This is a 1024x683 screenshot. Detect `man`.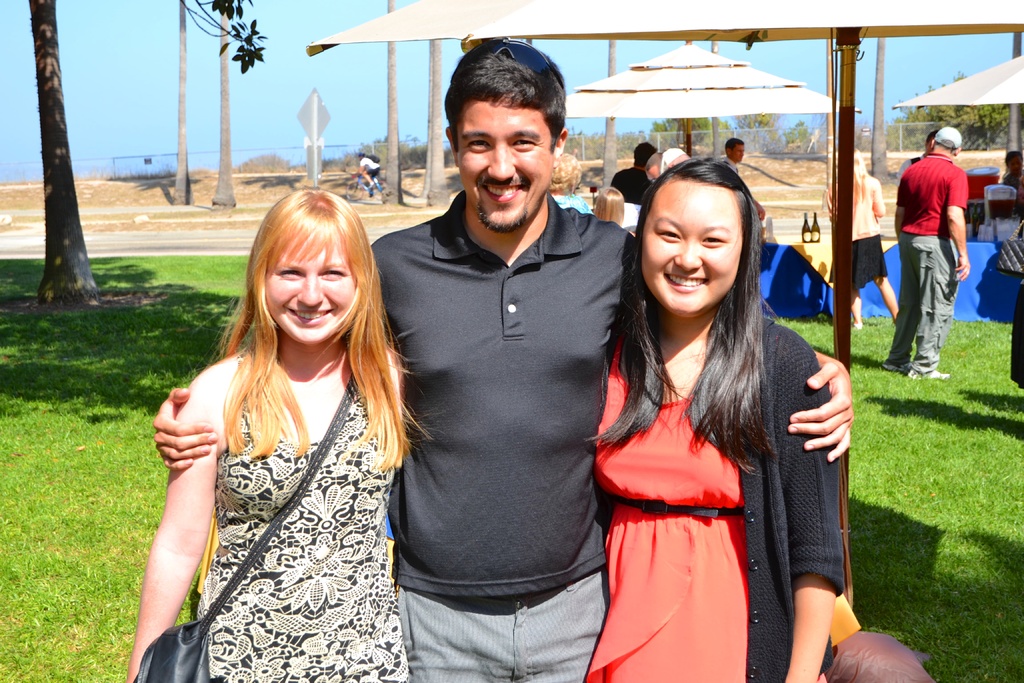
[x1=612, y1=141, x2=651, y2=206].
